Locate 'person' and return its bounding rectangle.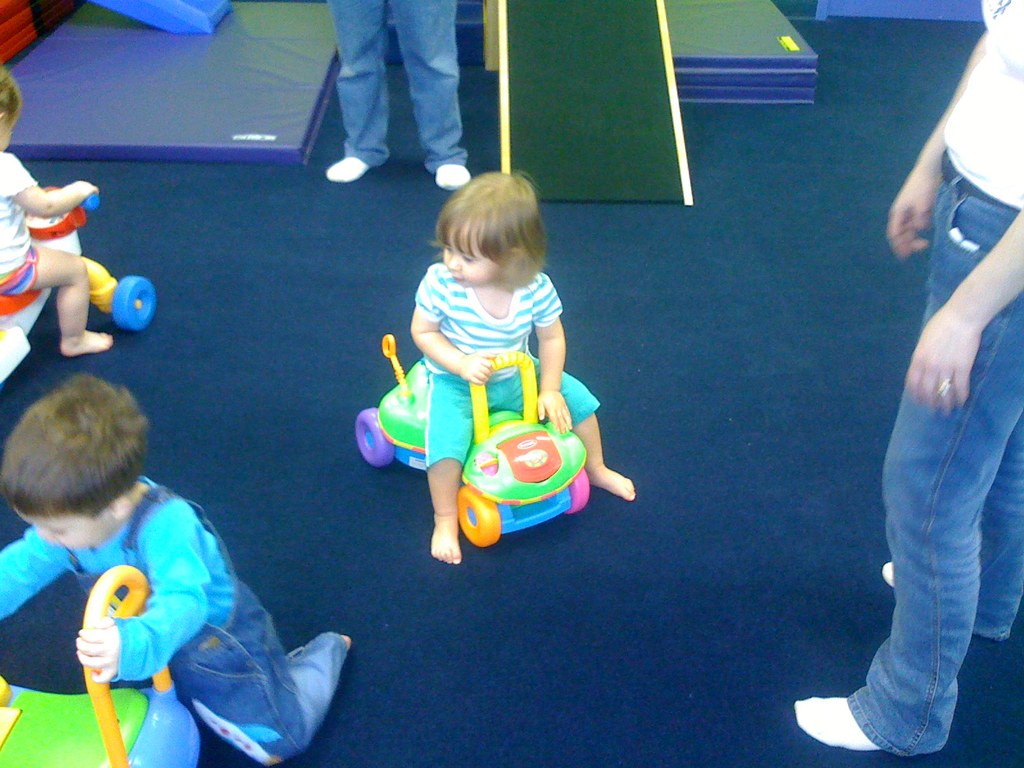
region(786, 0, 1023, 752).
